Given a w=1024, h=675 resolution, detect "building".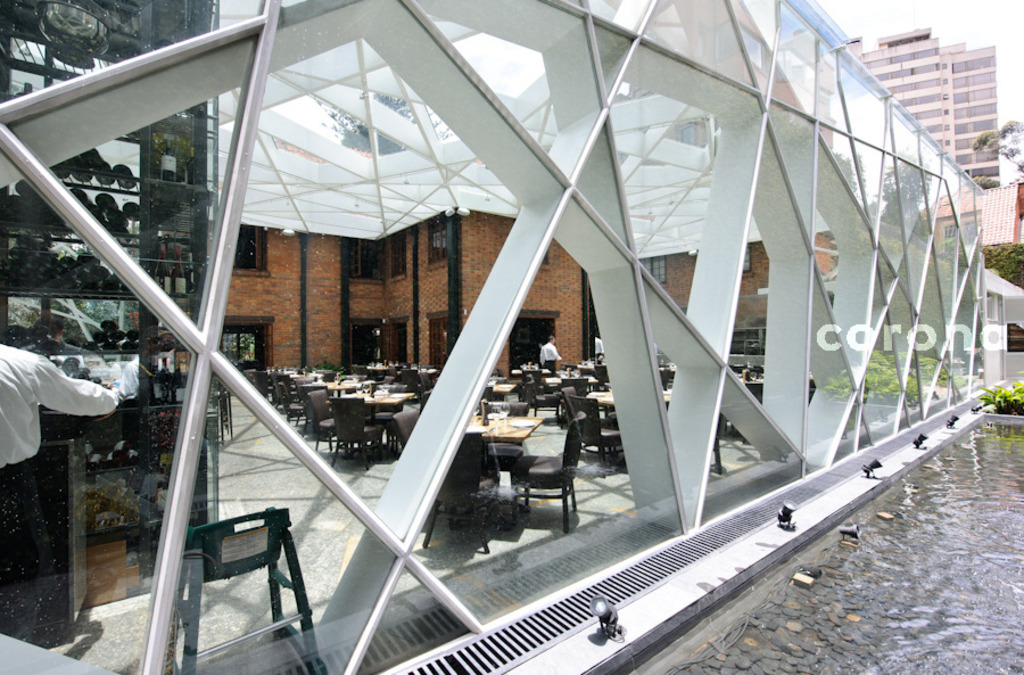
<region>930, 176, 1023, 250</region>.
